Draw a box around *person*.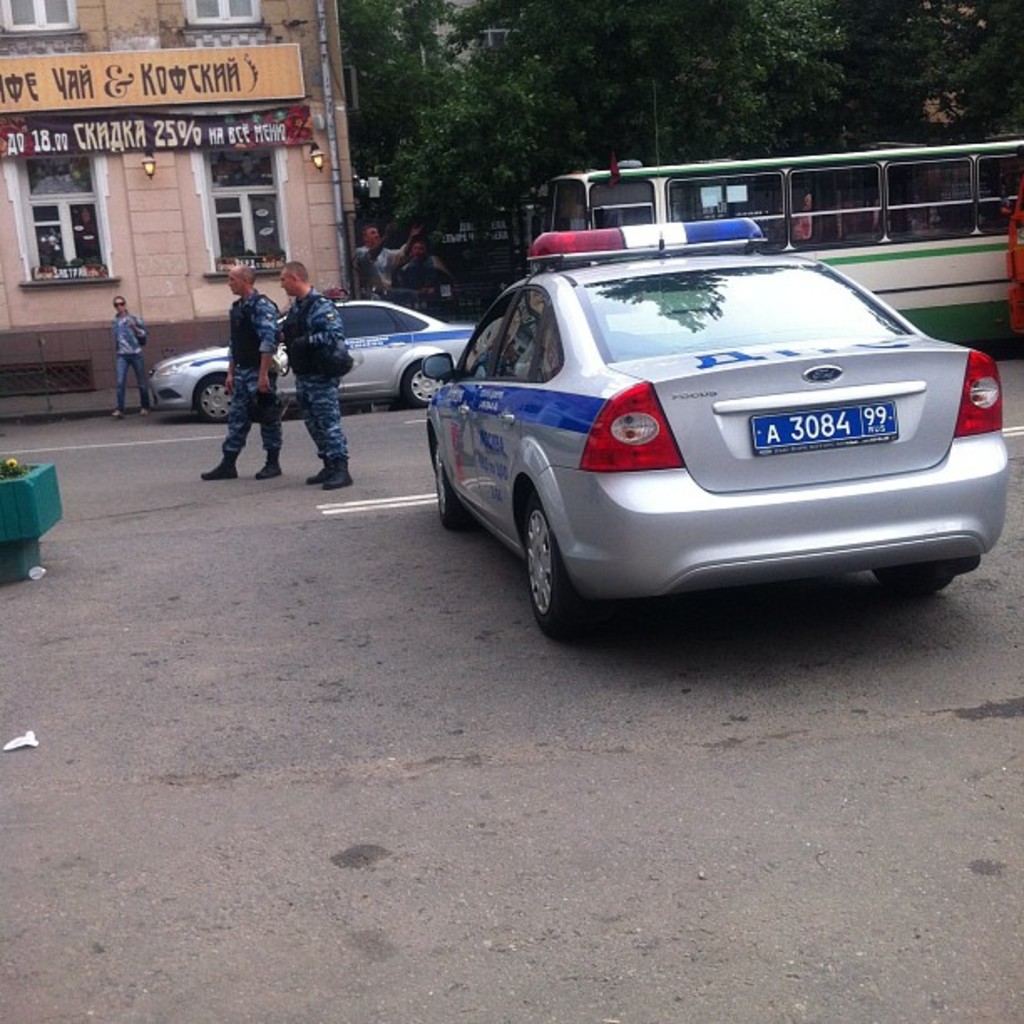
BBox(107, 291, 157, 418).
